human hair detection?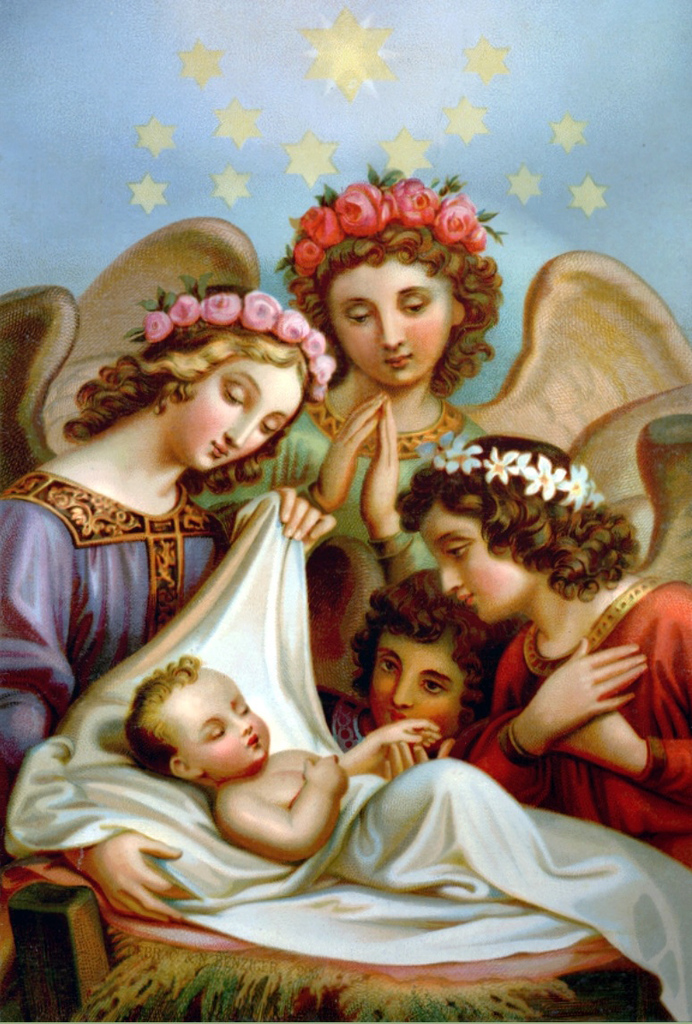
bbox=(353, 584, 489, 760)
